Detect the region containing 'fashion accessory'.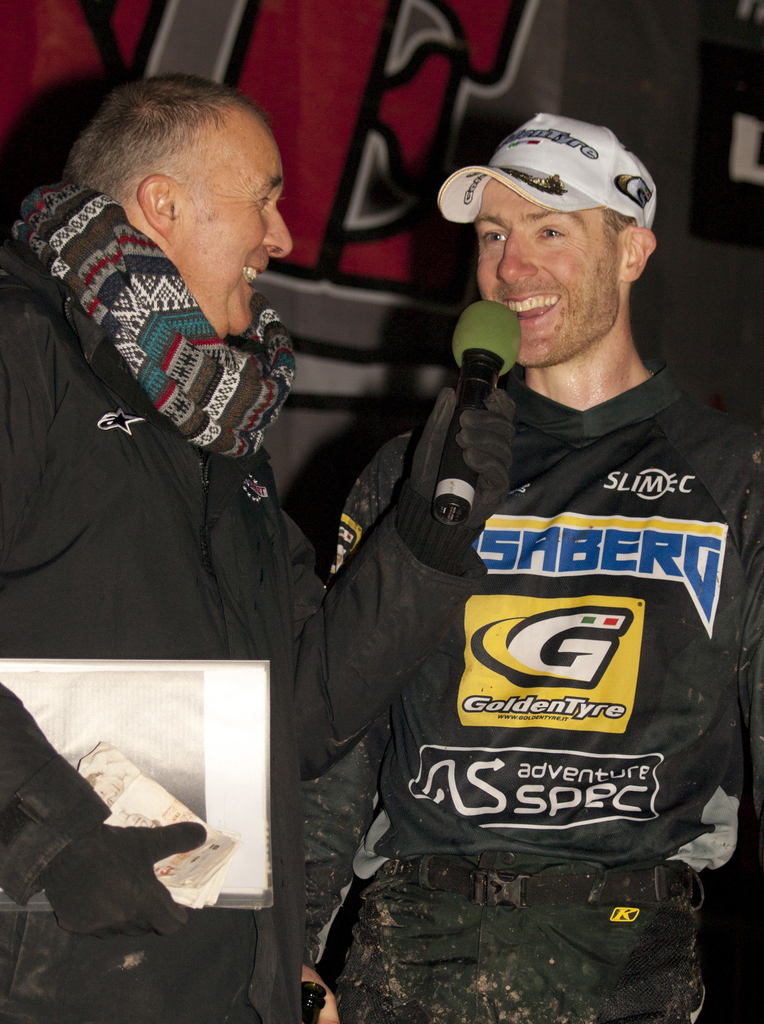
<bbox>40, 817, 208, 942</bbox>.
